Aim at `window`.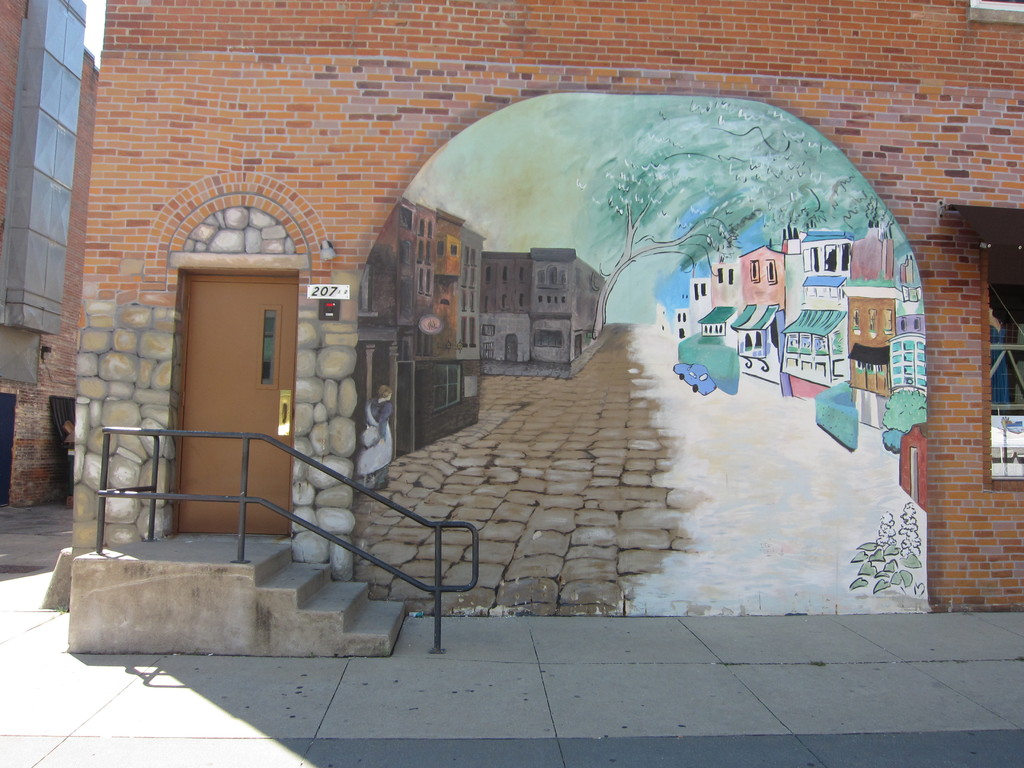
Aimed at [717, 264, 723, 284].
